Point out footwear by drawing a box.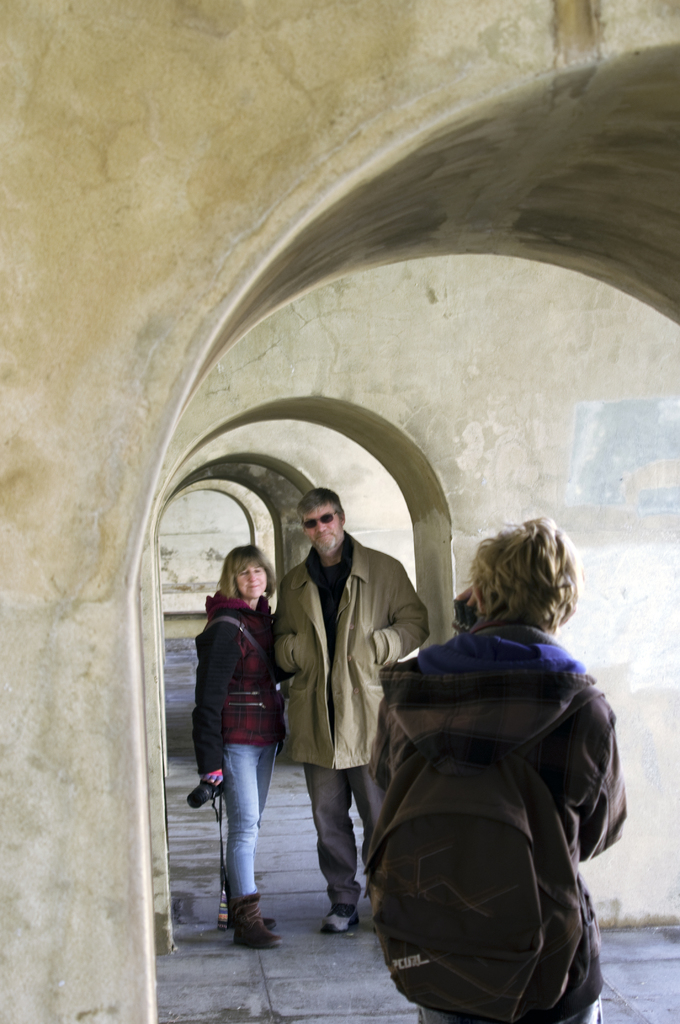
Rect(324, 902, 364, 934).
